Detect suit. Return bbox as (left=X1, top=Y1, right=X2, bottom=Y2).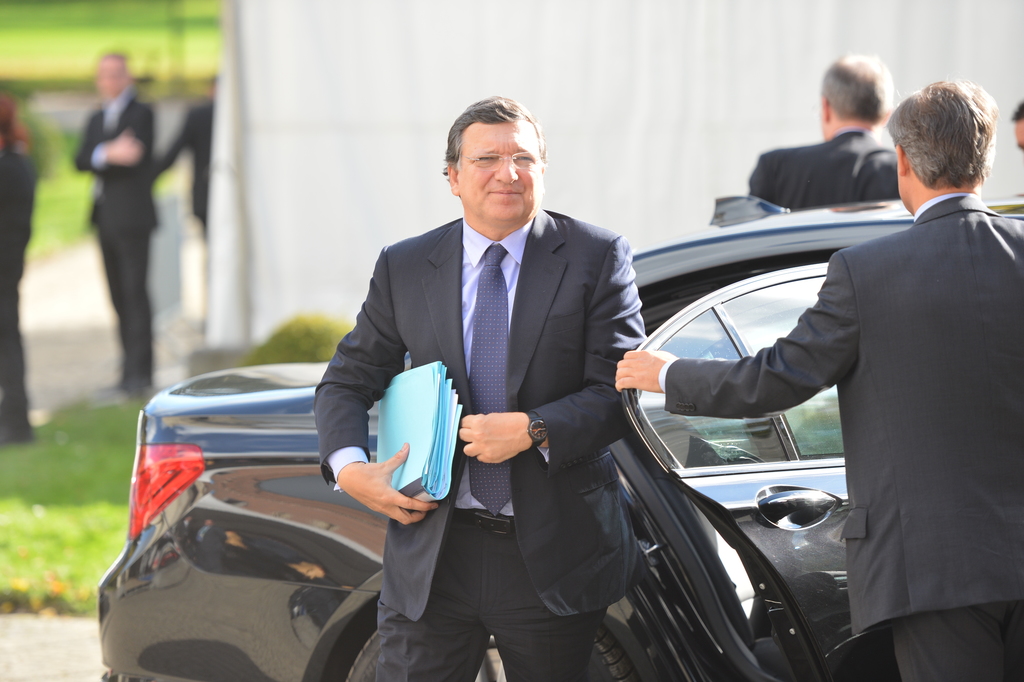
(left=71, top=87, right=159, bottom=397).
